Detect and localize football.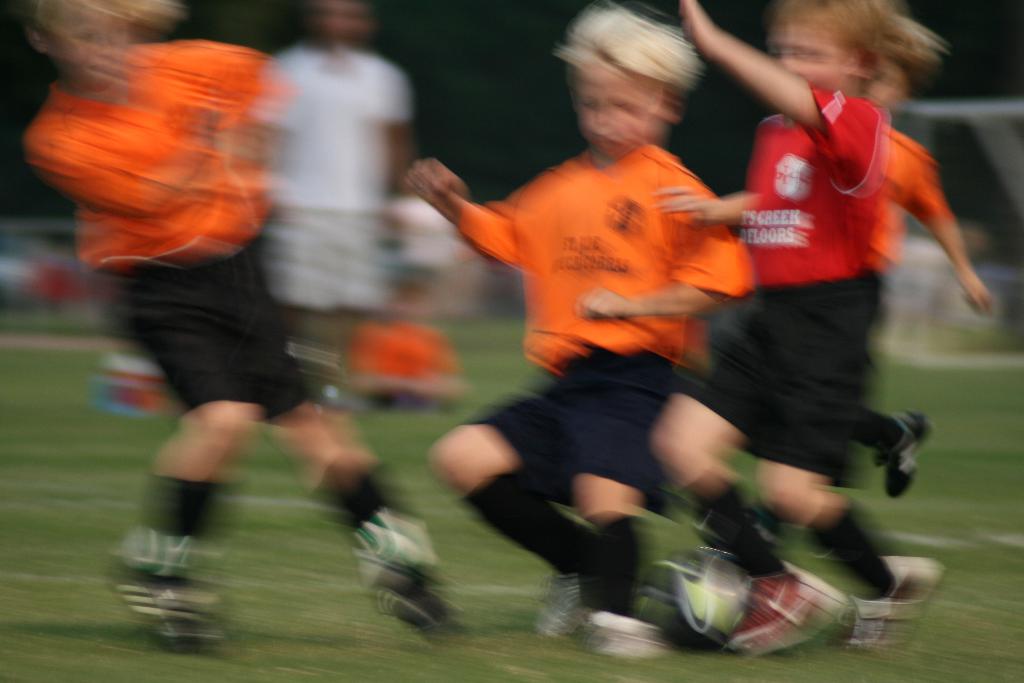
Localized at region(636, 548, 751, 646).
